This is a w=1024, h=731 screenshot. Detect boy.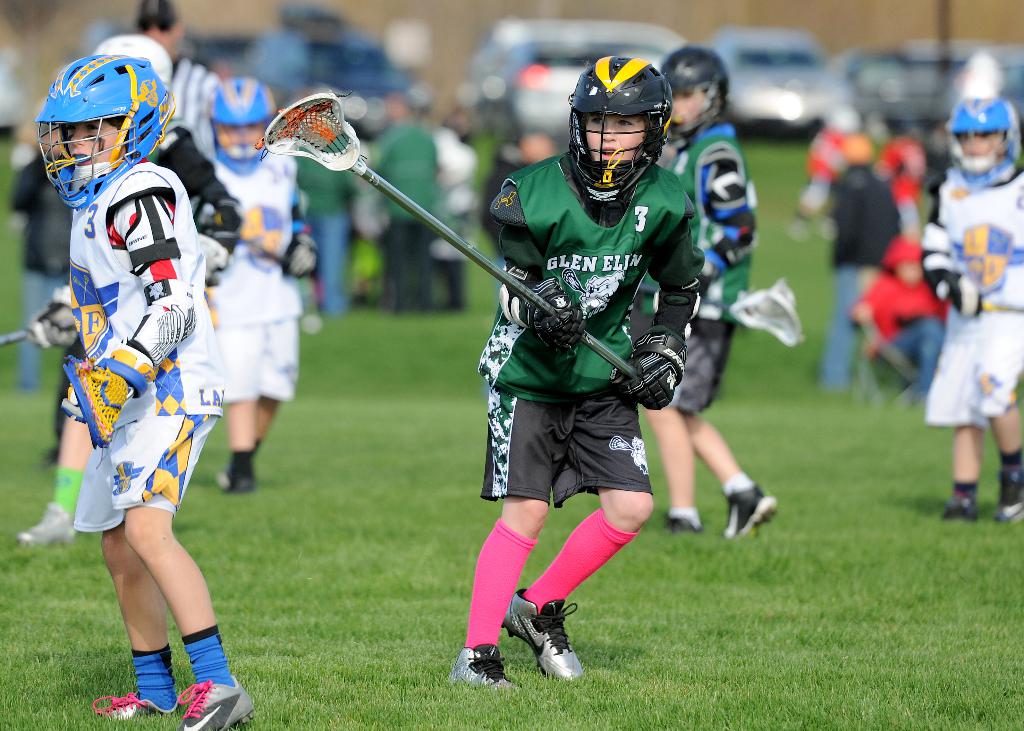
<box>924,100,1023,526</box>.
